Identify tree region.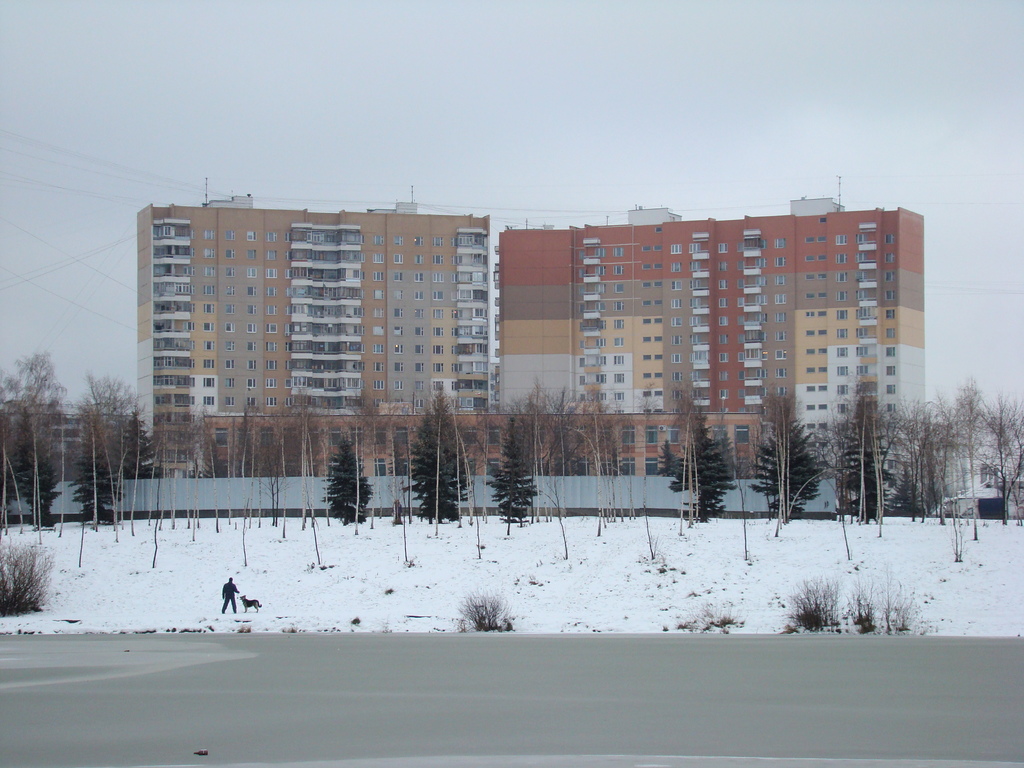
Region: detection(493, 423, 541, 533).
